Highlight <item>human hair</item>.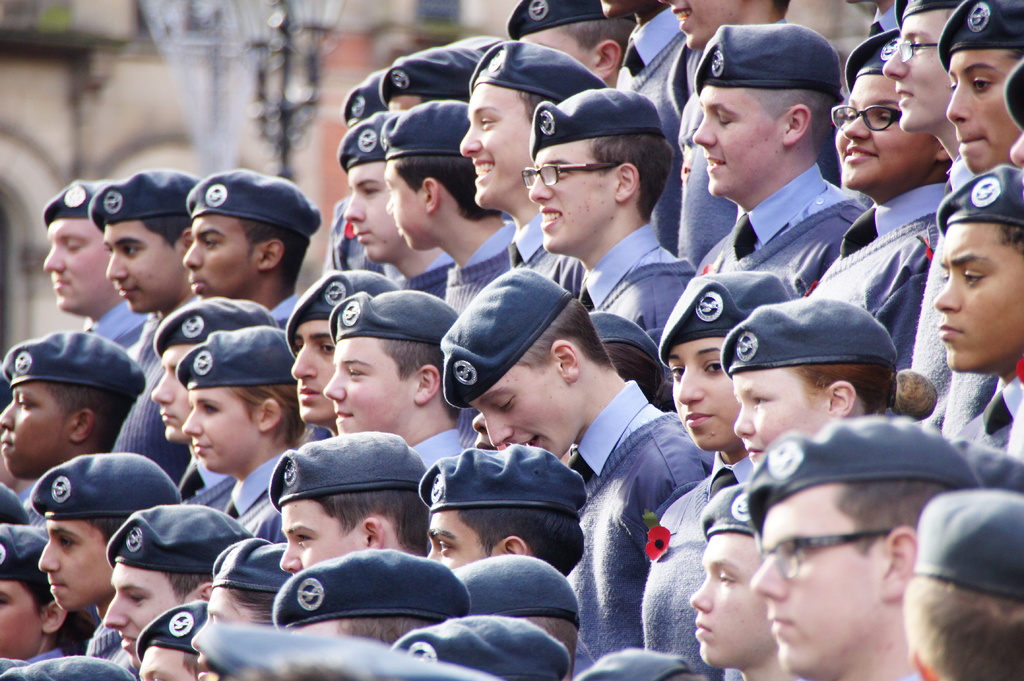
Highlighted region: 595 336 662 406.
